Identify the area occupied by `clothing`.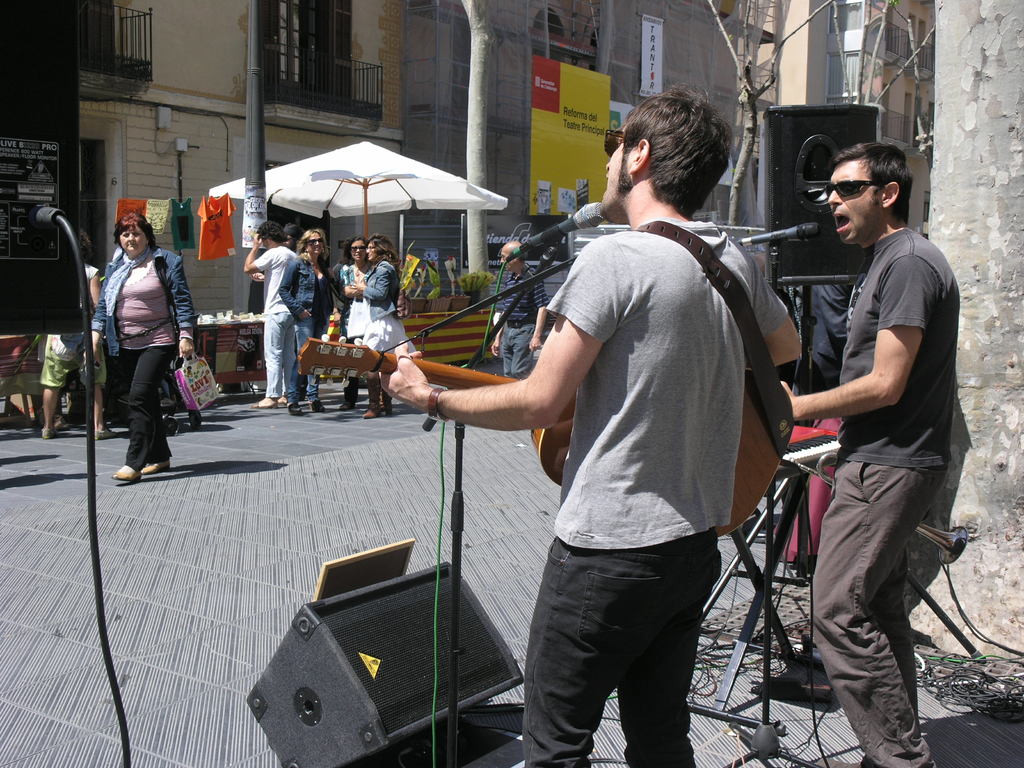
Area: detection(531, 206, 797, 766).
